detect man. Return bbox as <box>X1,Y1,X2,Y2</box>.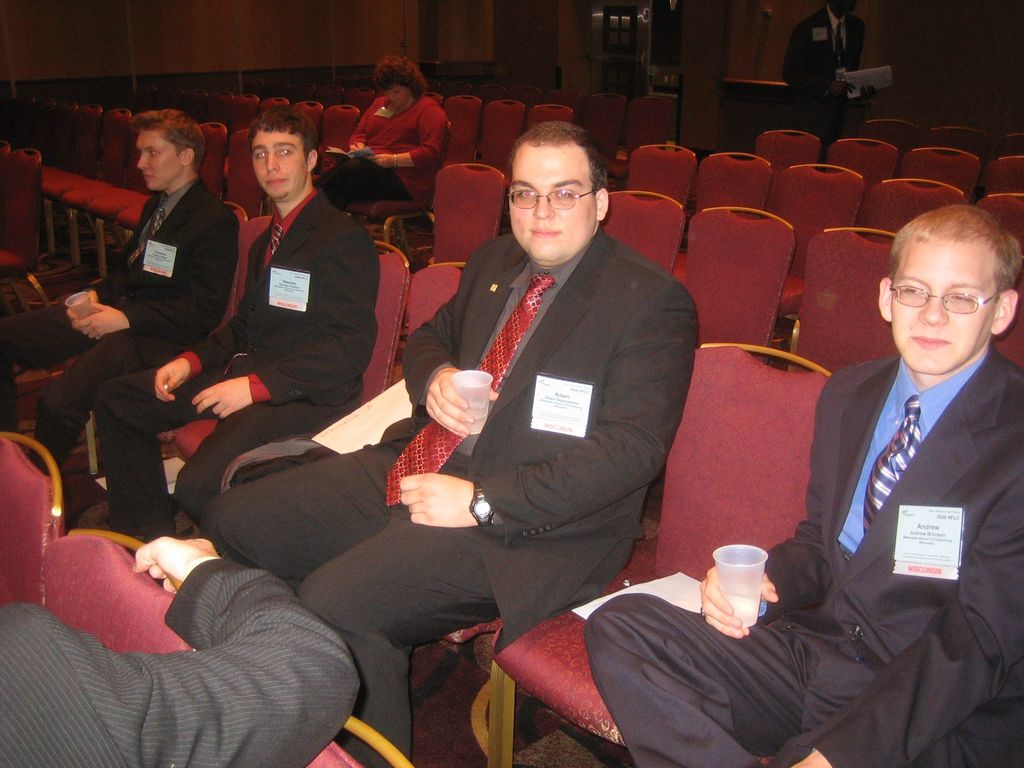
<box>587,201,1023,767</box>.
